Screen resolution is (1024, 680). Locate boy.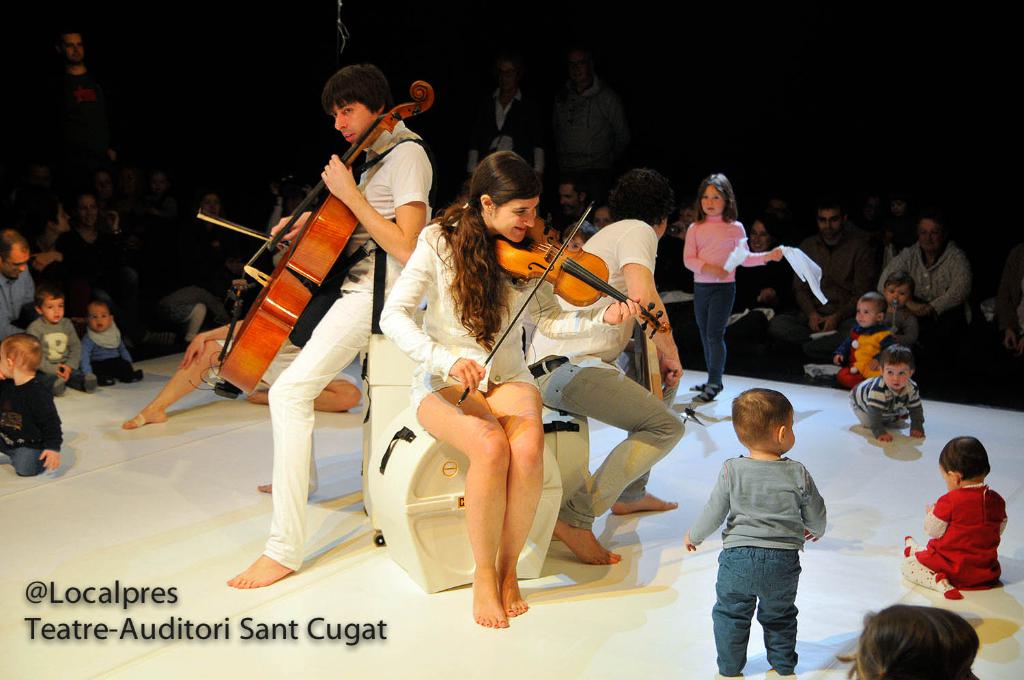
select_region(834, 291, 894, 388).
